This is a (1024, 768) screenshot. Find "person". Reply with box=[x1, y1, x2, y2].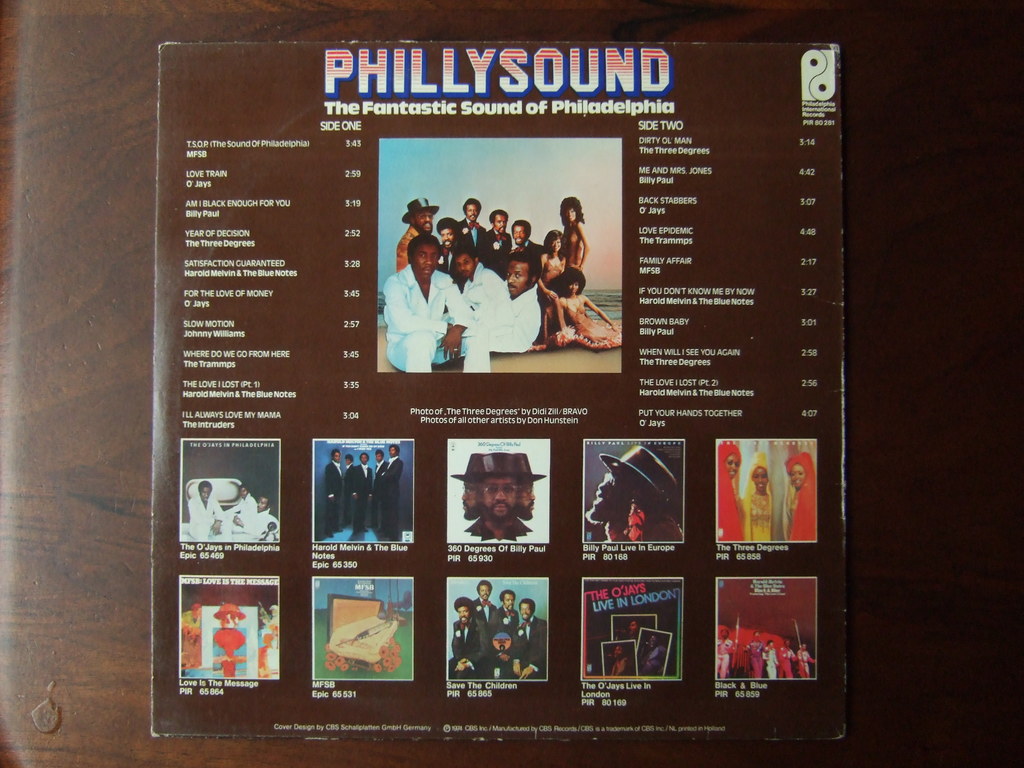
box=[472, 252, 541, 354].
